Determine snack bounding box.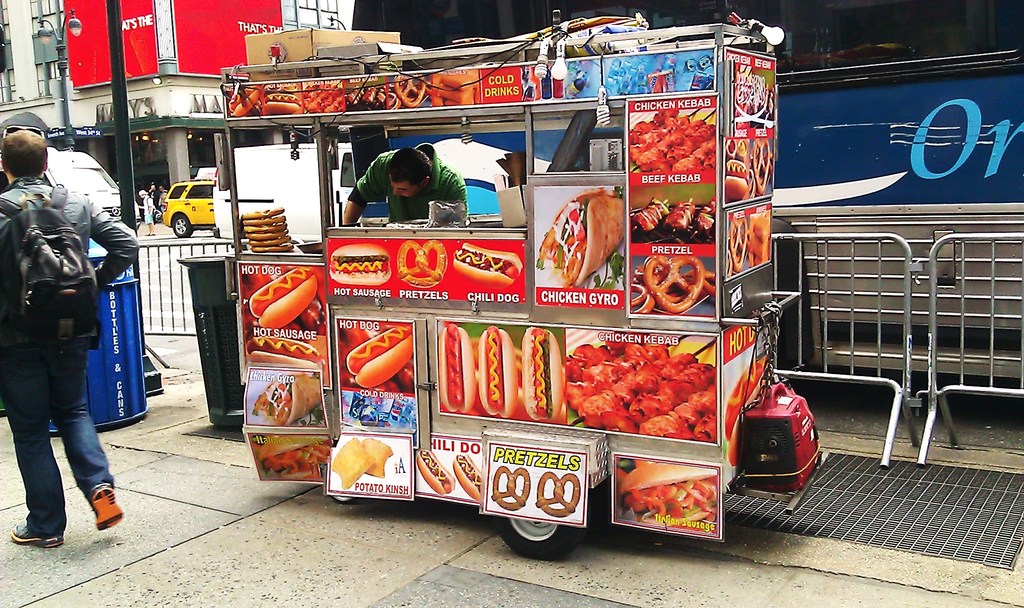
Determined: x1=438, y1=324, x2=476, y2=412.
